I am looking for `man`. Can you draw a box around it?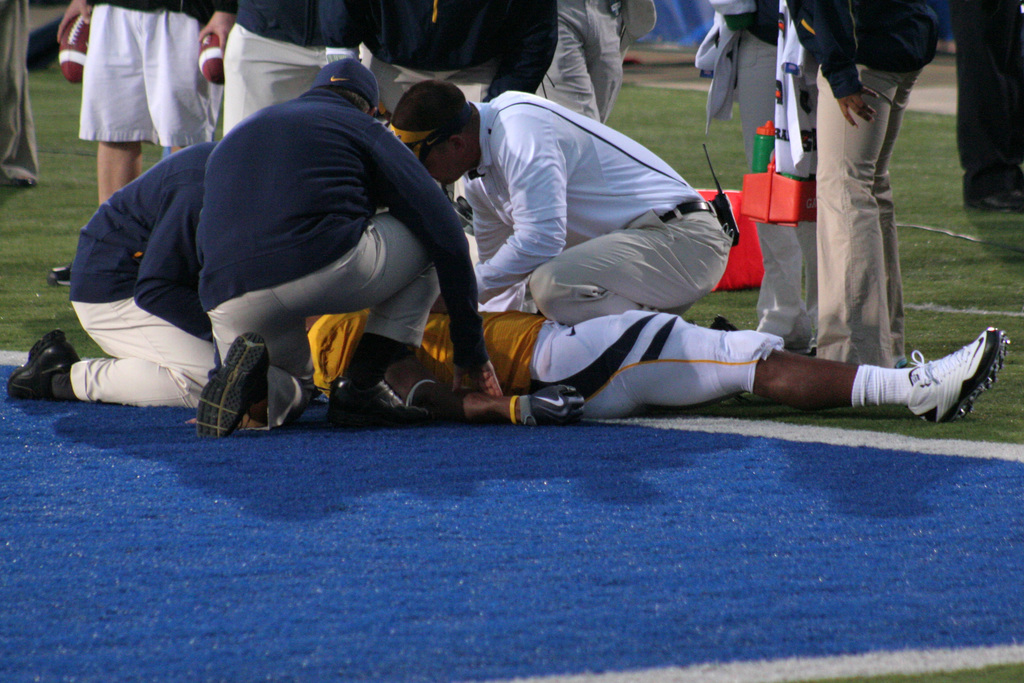
Sure, the bounding box is (left=317, top=0, right=559, bottom=204).
